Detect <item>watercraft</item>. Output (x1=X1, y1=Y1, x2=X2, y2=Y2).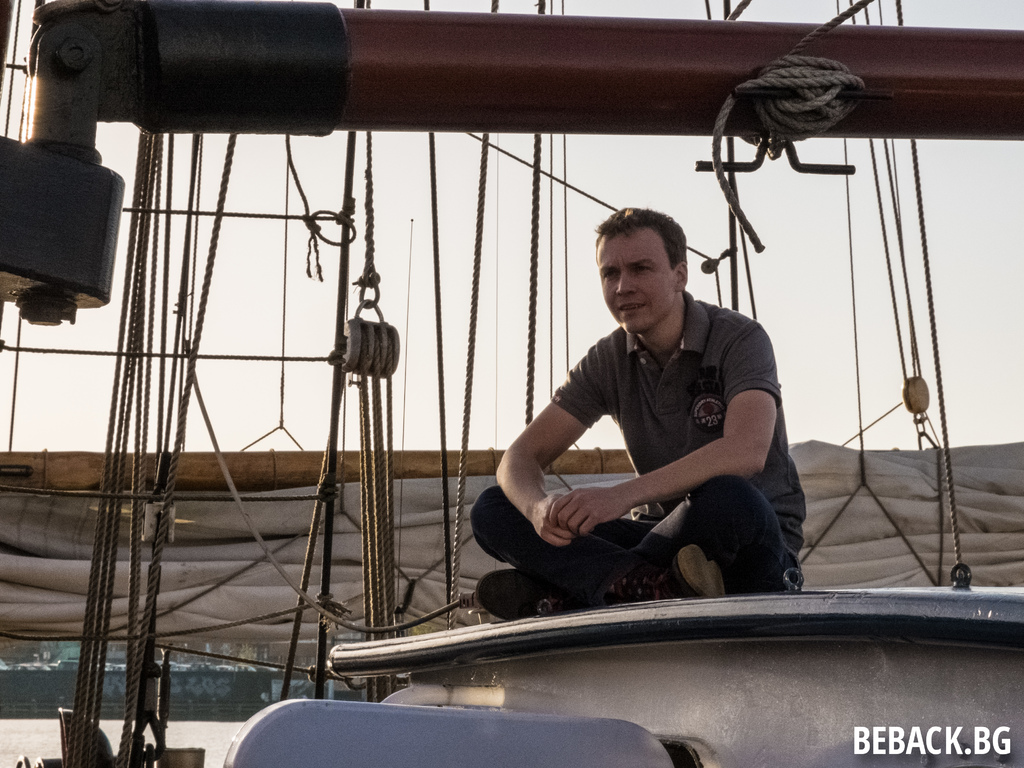
(x1=0, y1=1, x2=1023, y2=766).
